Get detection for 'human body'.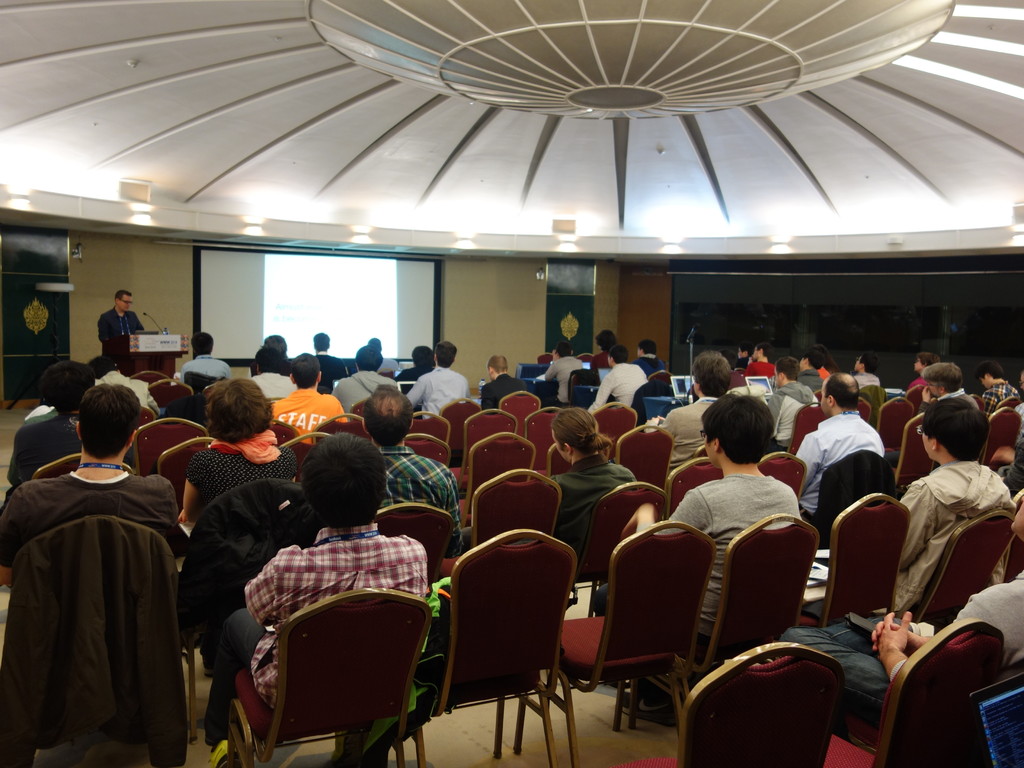
Detection: <bbox>796, 372, 882, 524</bbox>.
